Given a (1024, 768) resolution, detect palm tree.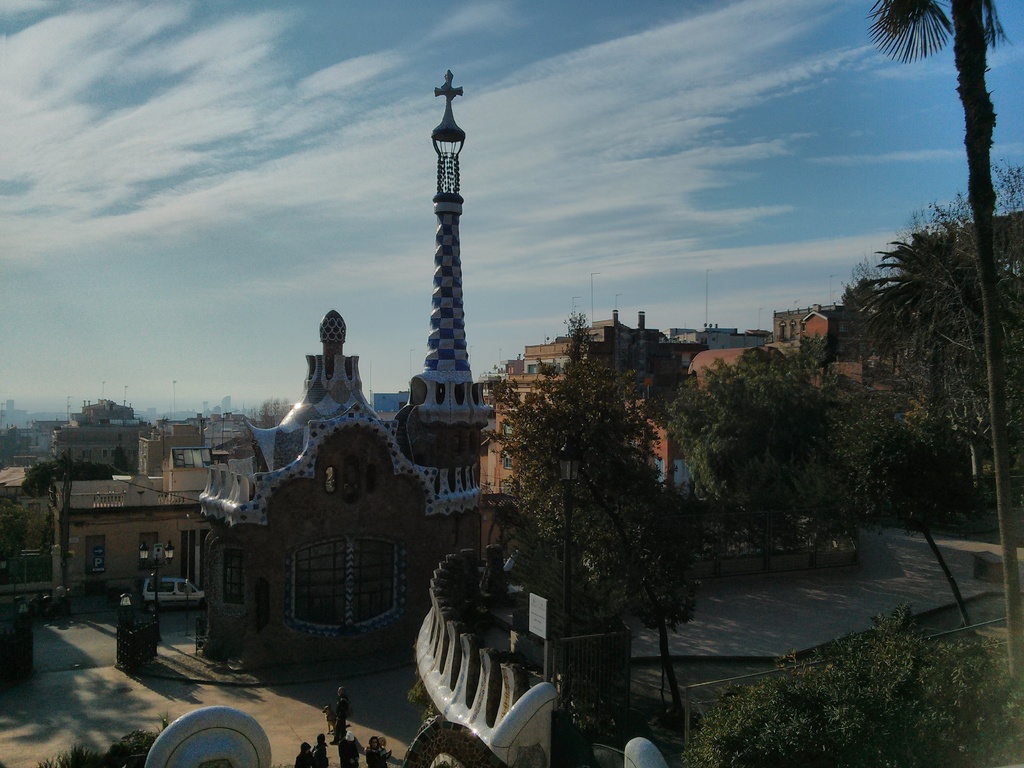
detection(798, 316, 936, 596).
